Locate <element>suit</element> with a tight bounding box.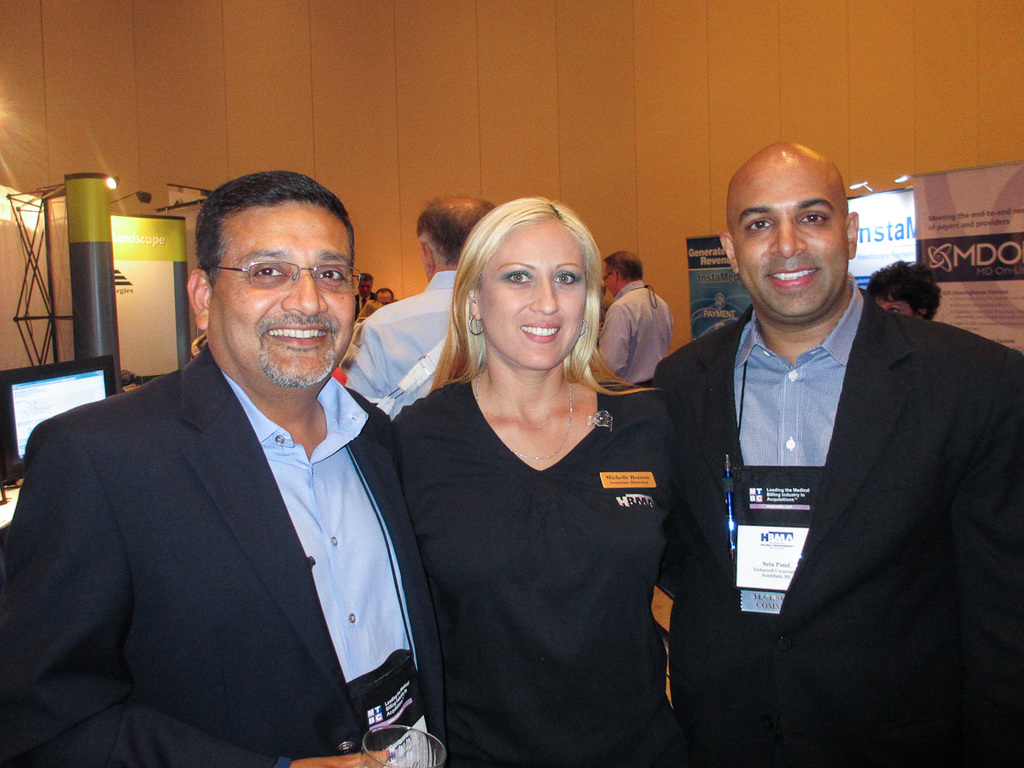
BBox(653, 271, 1023, 767).
